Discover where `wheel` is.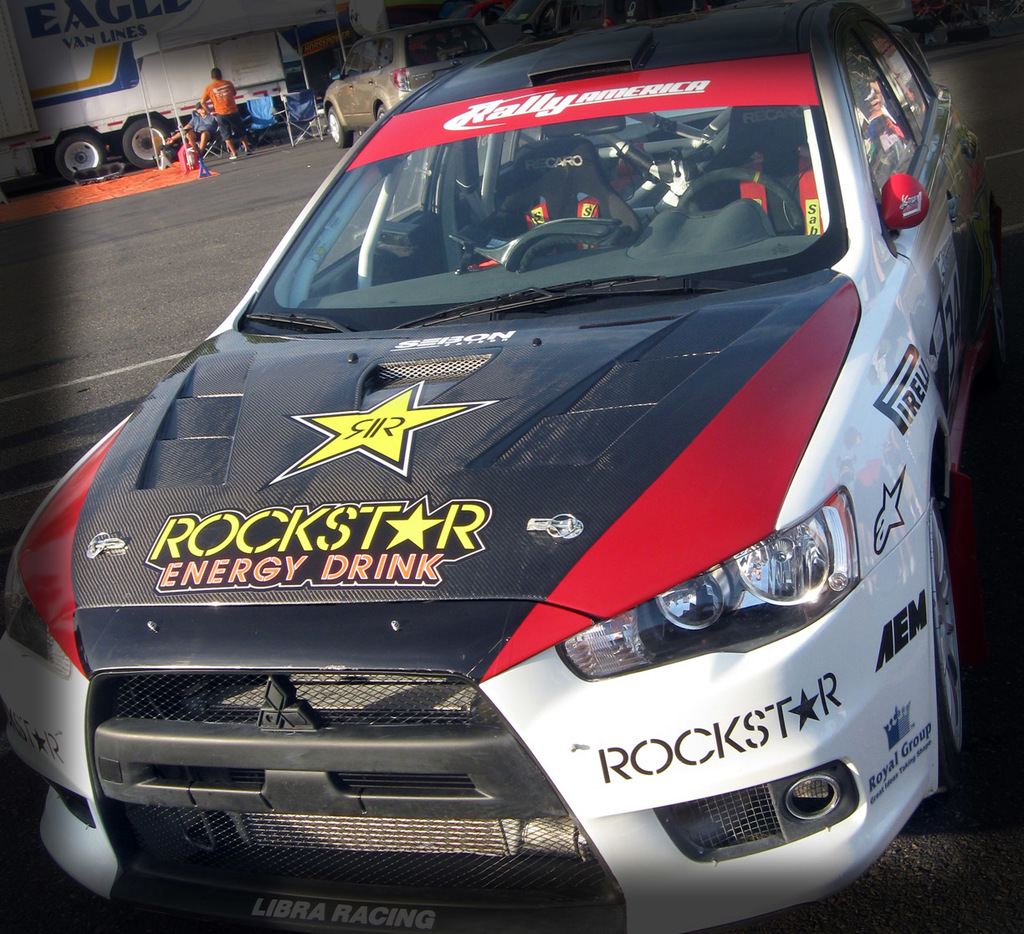
Discovered at (x1=378, y1=105, x2=387, y2=118).
